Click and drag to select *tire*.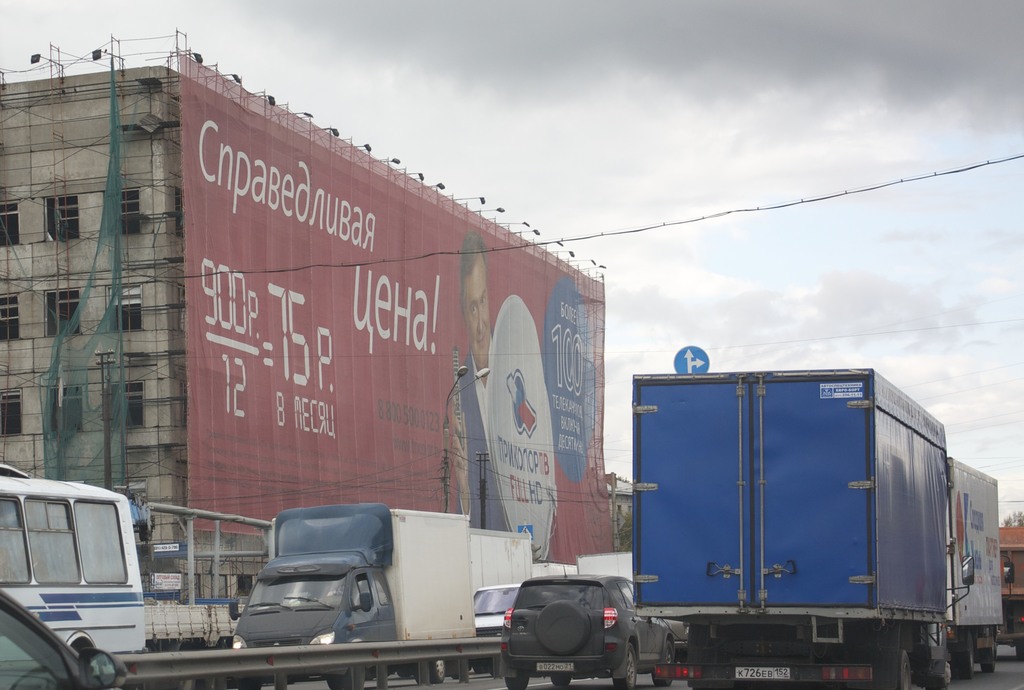
Selection: detection(331, 671, 365, 689).
